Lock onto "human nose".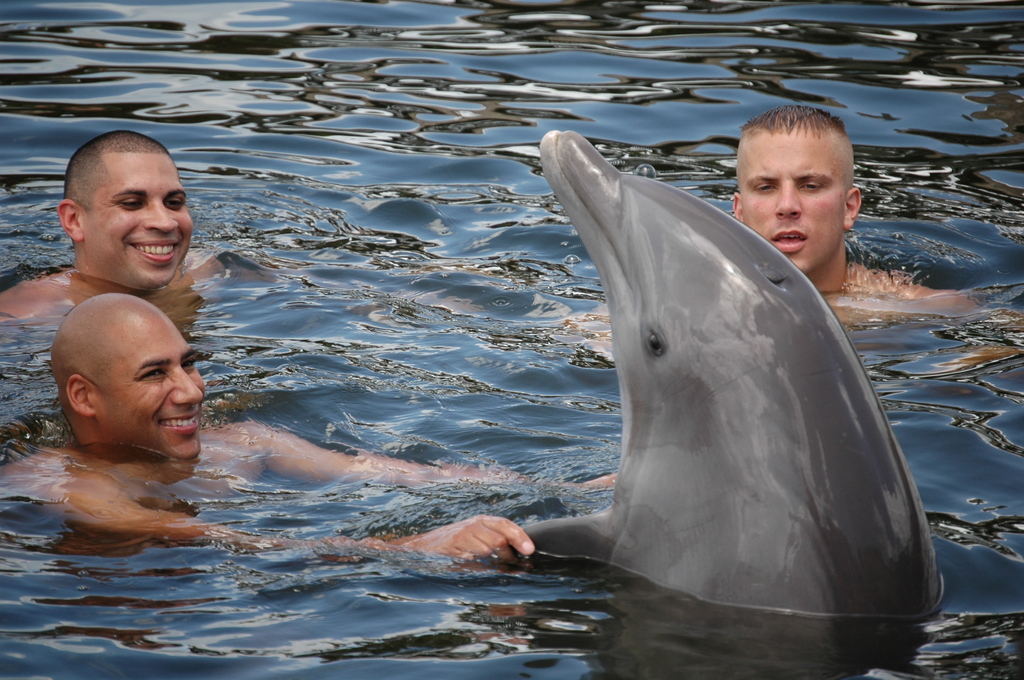
Locked: bbox=[143, 199, 177, 232].
